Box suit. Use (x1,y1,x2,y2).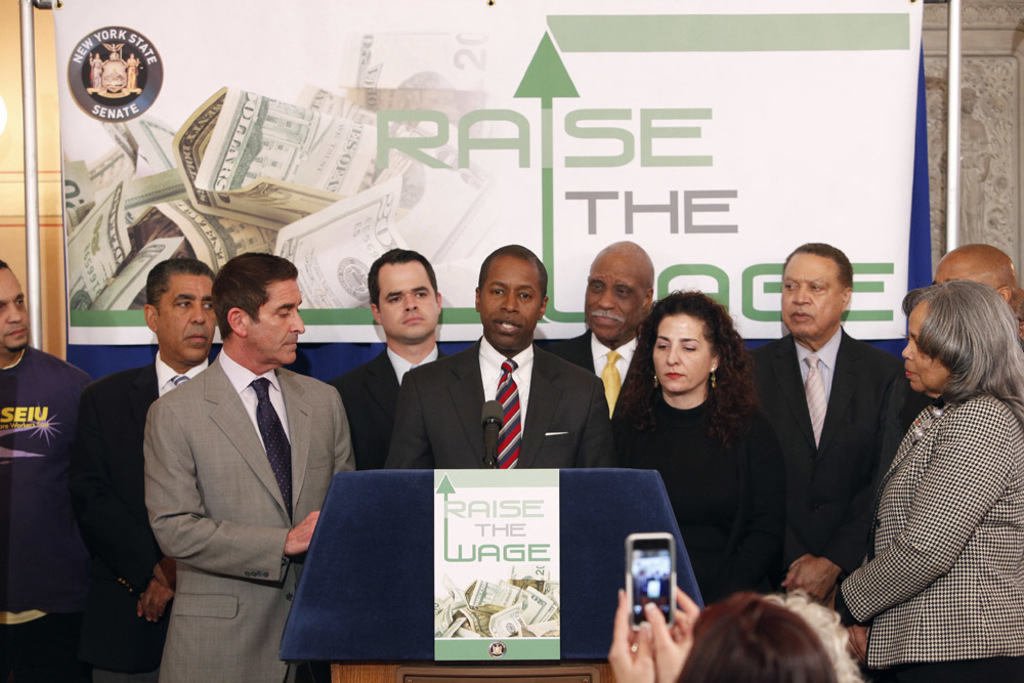
(127,266,352,663).
